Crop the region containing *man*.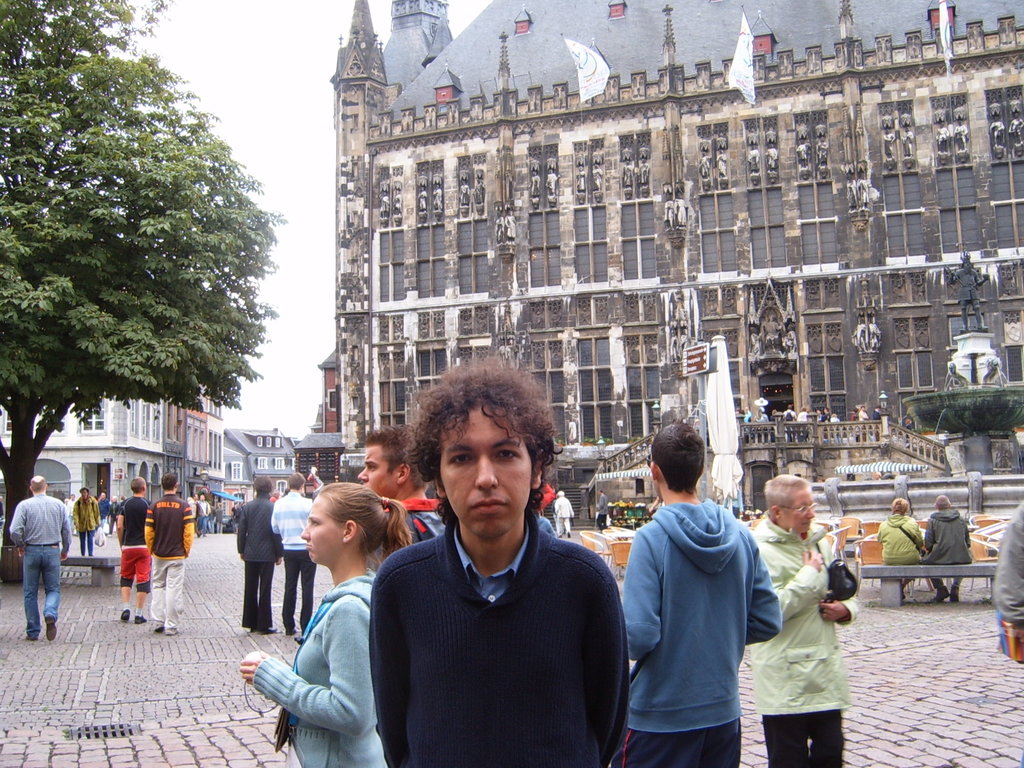
Crop region: <bbox>922, 490, 973, 603</bbox>.
